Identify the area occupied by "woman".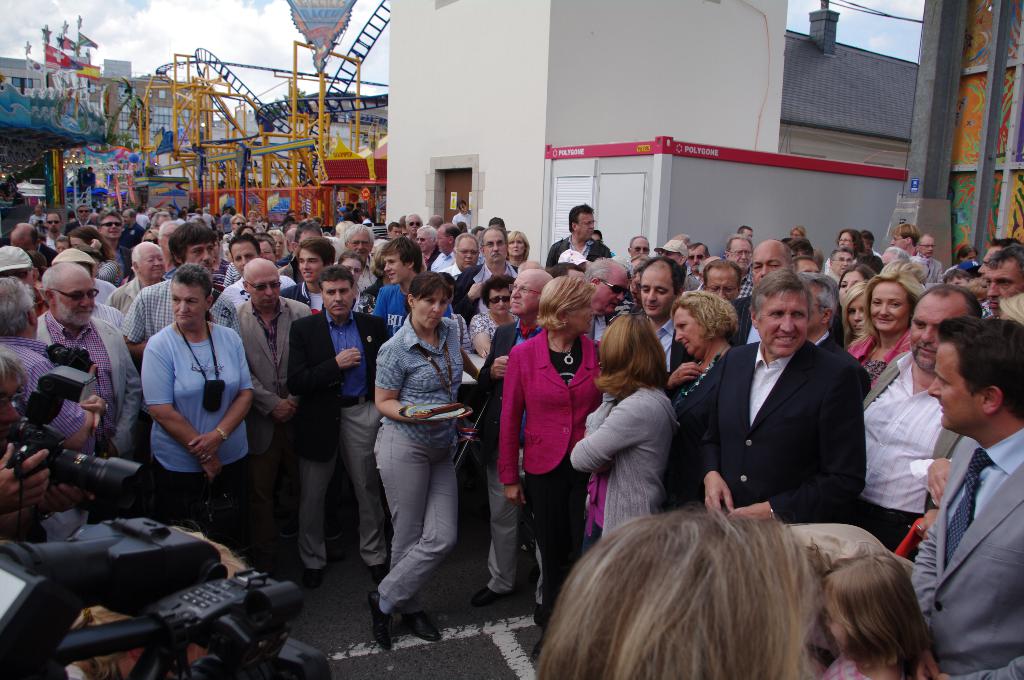
Area: [x1=828, y1=225, x2=869, y2=248].
